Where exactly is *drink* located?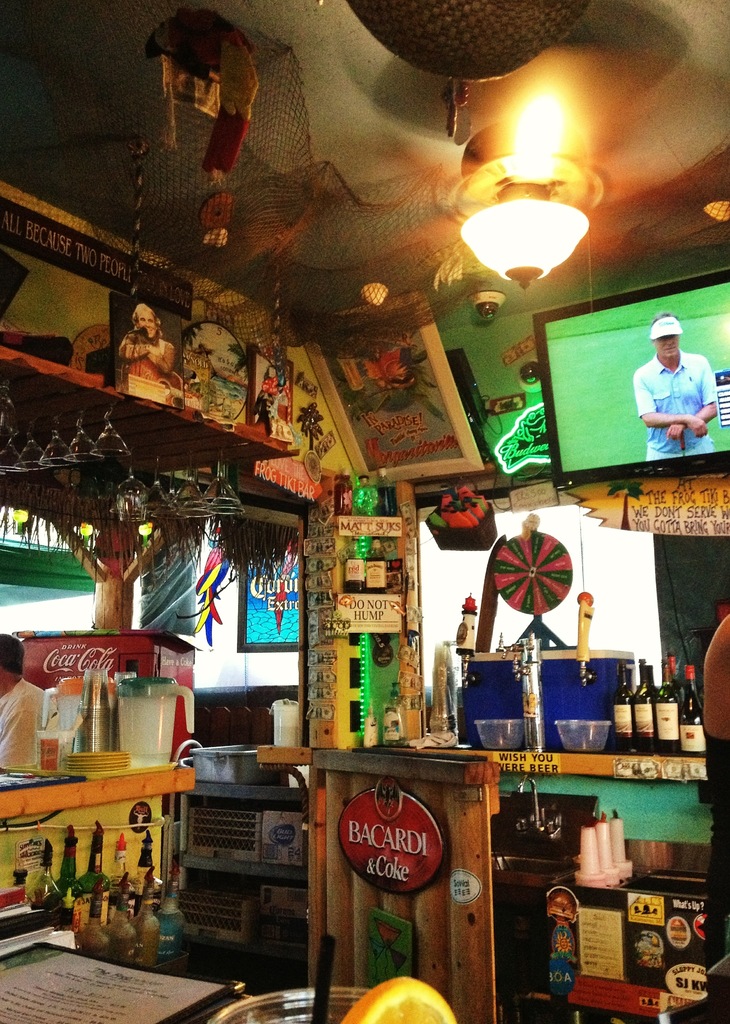
Its bounding box is locate(636, 662, 654, 753).
